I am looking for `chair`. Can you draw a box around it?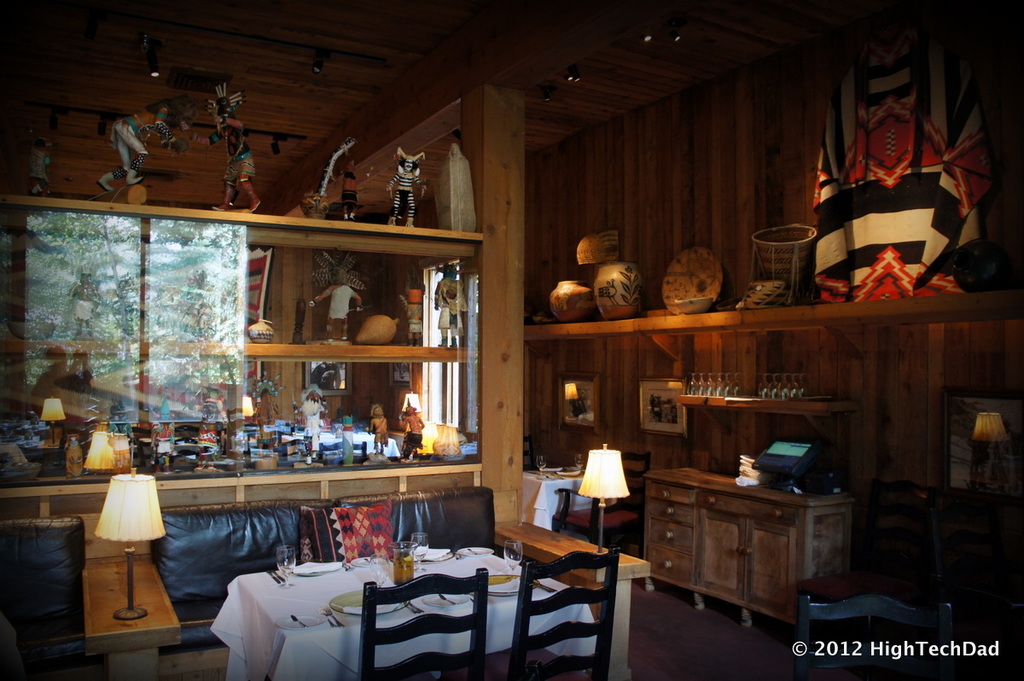
Sure, the bounding box is 358 566 493 680.
